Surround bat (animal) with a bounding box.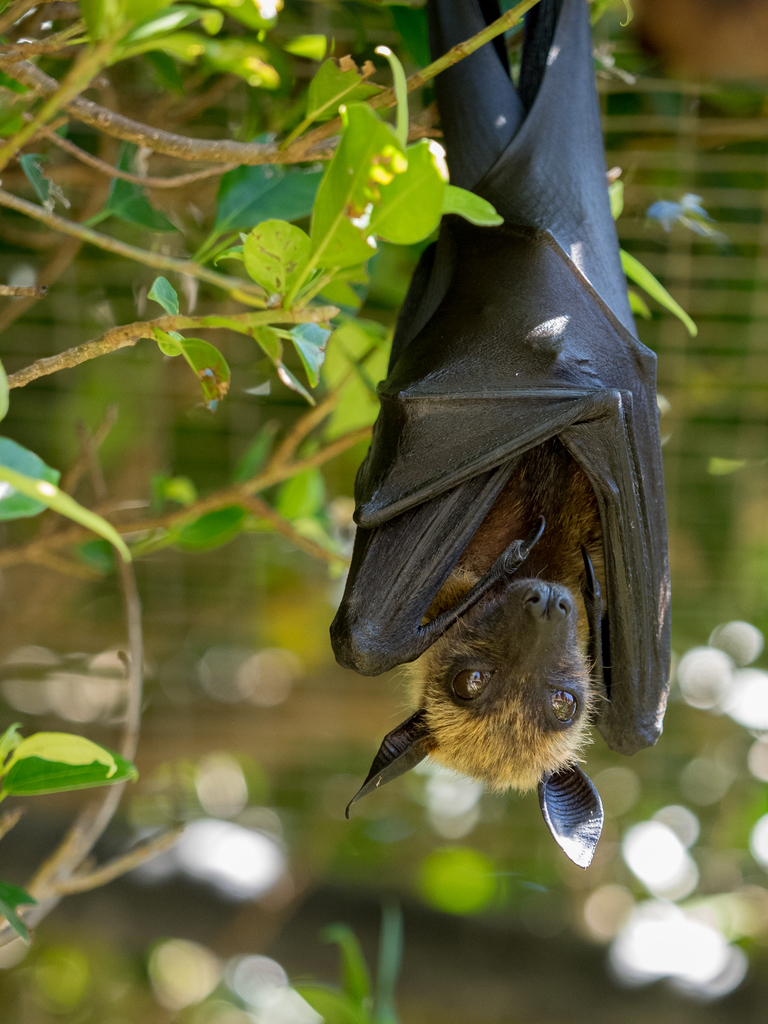
[323,0,675,870].
